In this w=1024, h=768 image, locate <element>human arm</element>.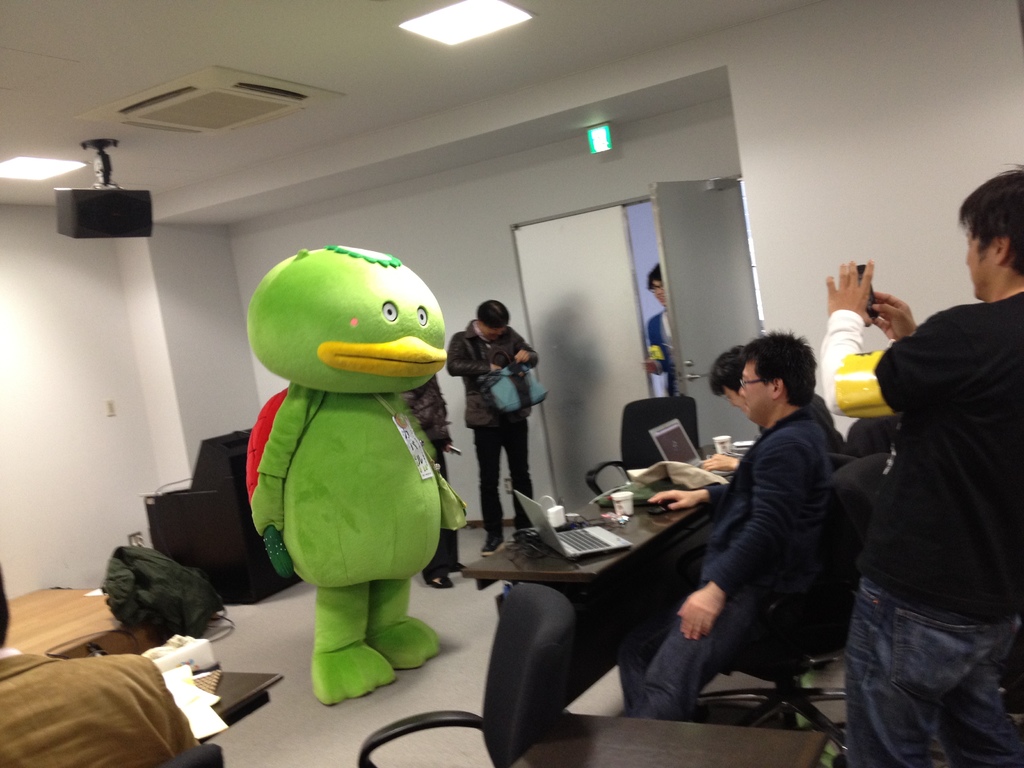
Bounding box: (x1=513, y1=331, x2=540, y2=362).
